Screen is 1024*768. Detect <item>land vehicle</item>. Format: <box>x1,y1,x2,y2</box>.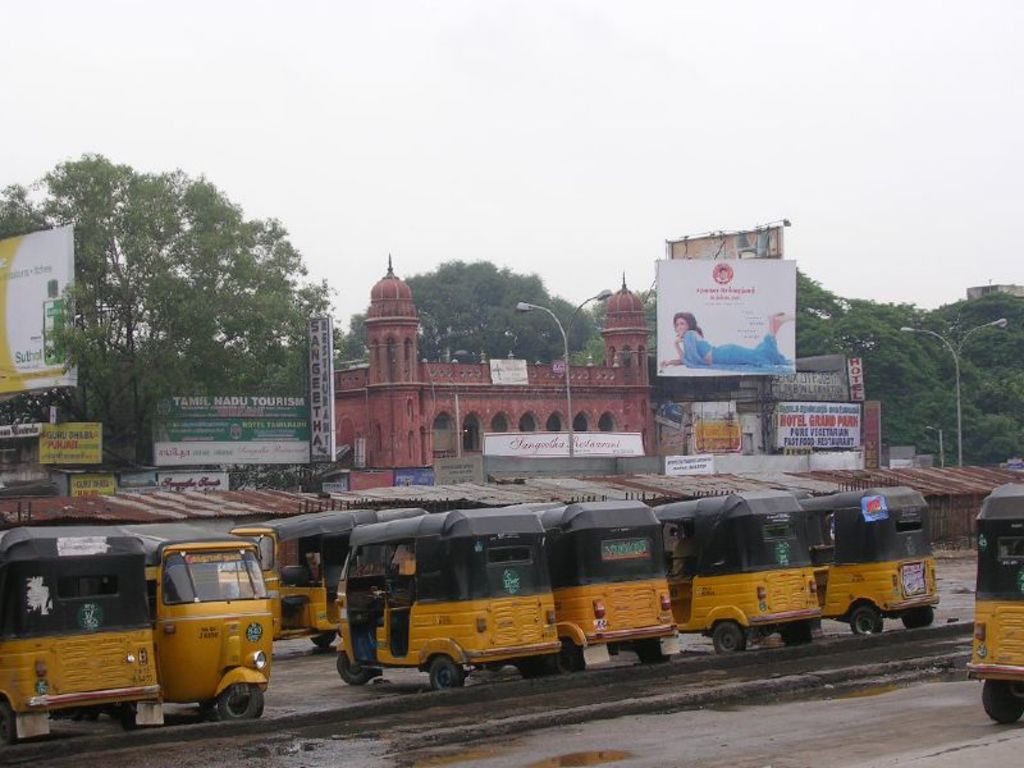
<box>799,486,942,640</box>.
